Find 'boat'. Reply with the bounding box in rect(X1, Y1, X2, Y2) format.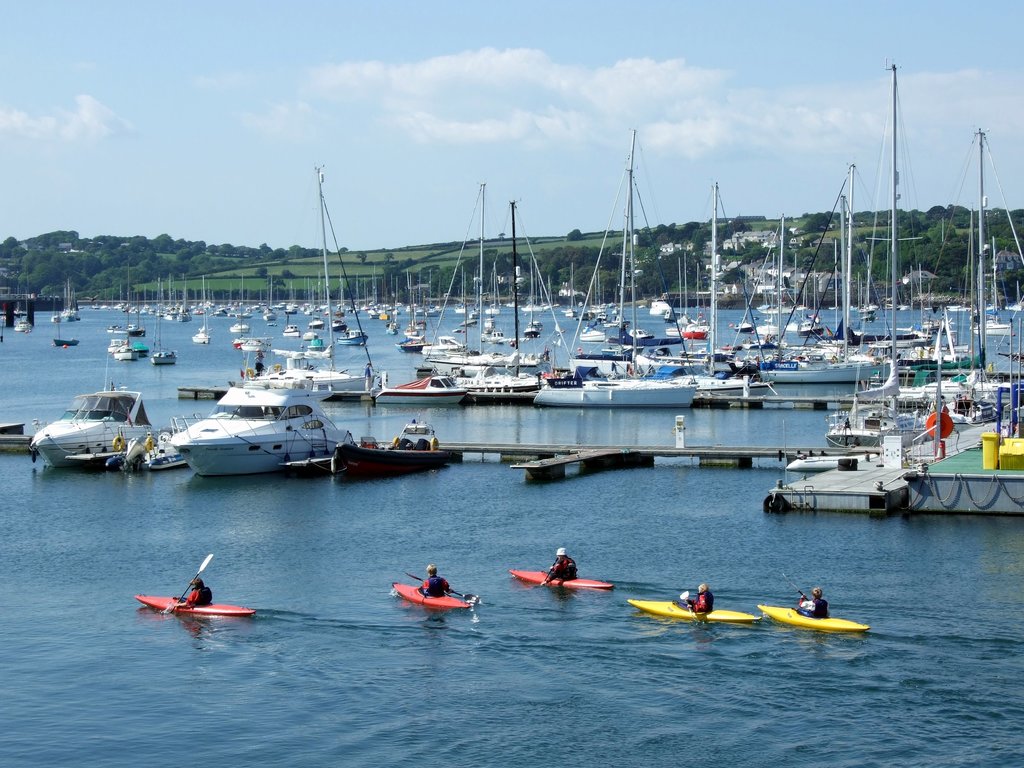
rect(508, 573, 613, 590).
